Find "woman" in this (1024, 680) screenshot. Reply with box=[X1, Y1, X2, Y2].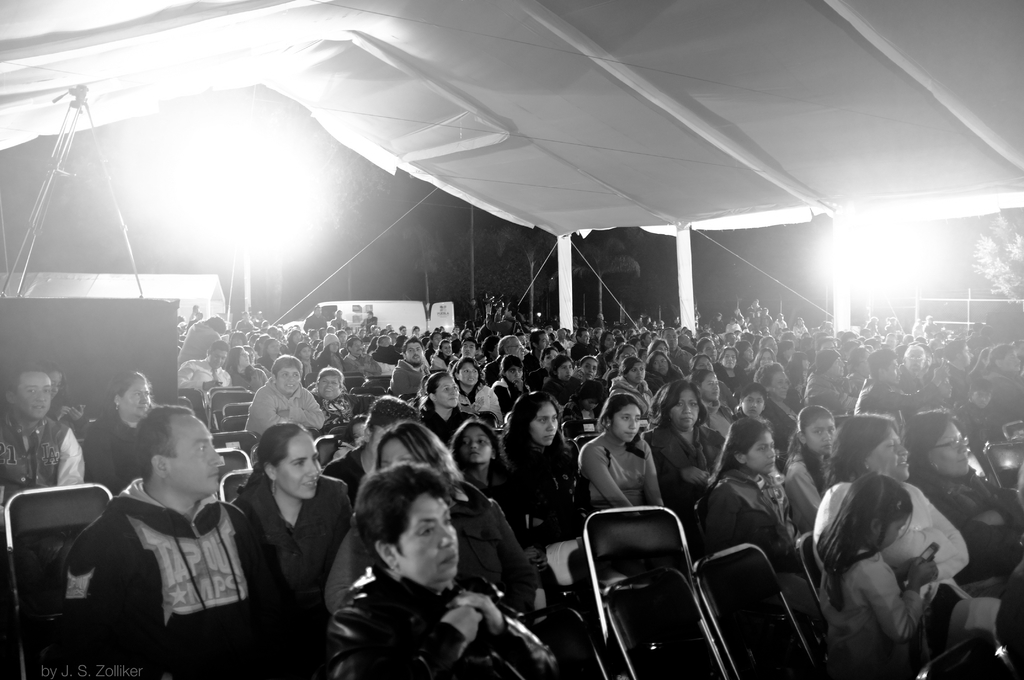
box=[502, 385, 588, 530].
